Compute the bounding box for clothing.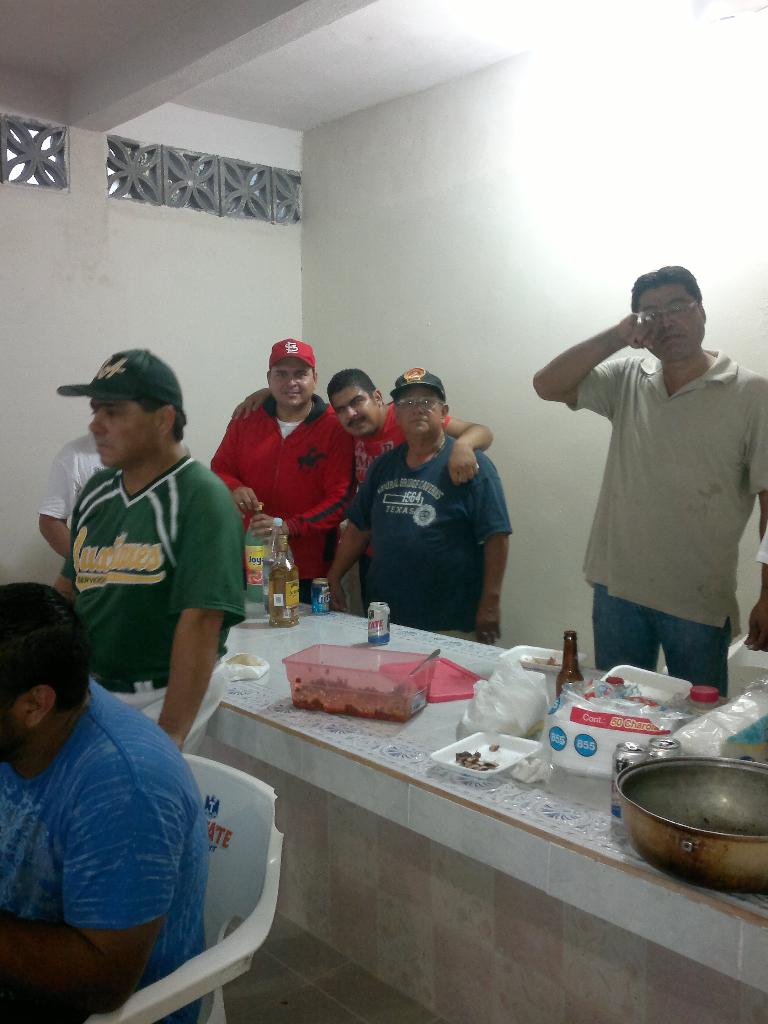
l=345, t=435, r=508, b=648.
